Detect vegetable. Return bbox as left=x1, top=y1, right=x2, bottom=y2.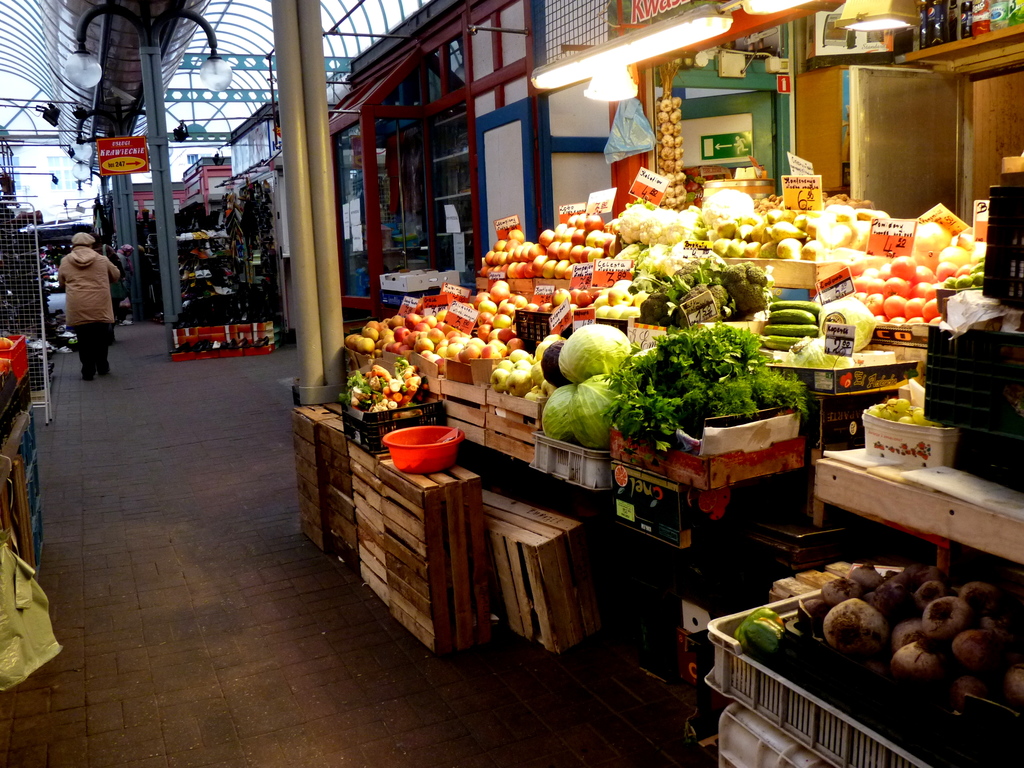
left=543, top=378, right=619, bottom=463.
